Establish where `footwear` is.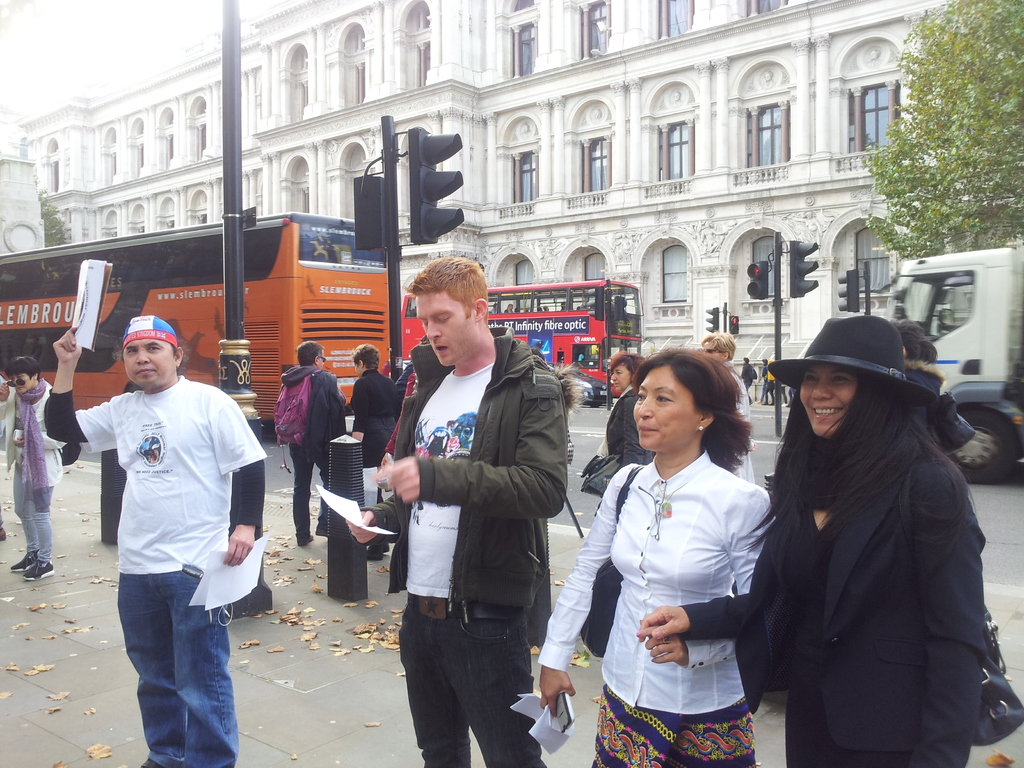
Established at rect(296, 527, 314, 545).
